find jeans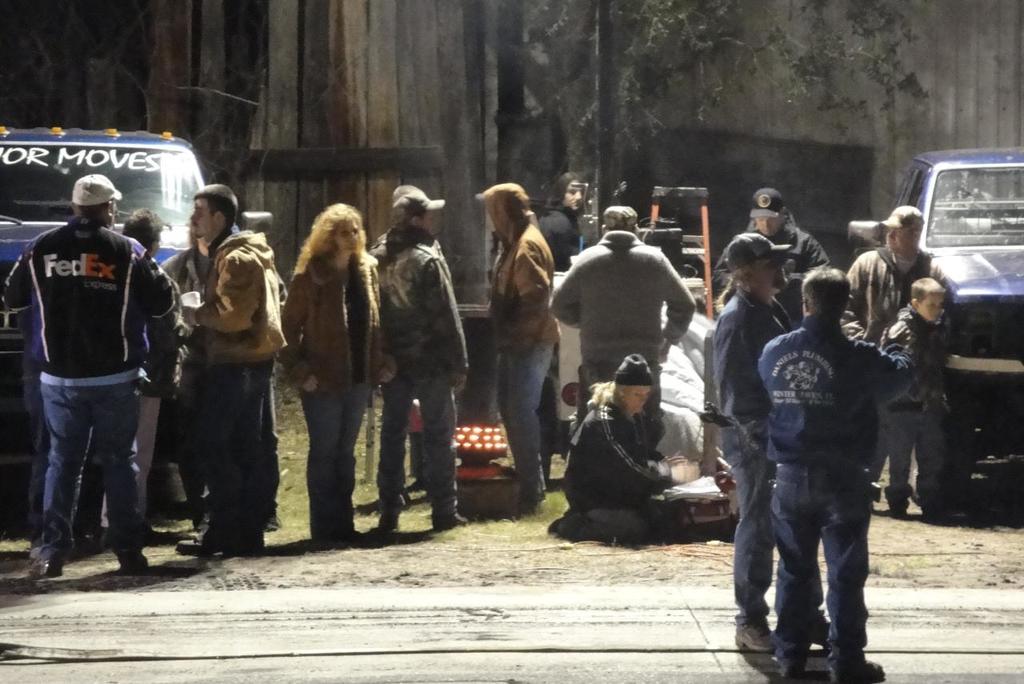
<region>364, 376, 458, 514</region>
